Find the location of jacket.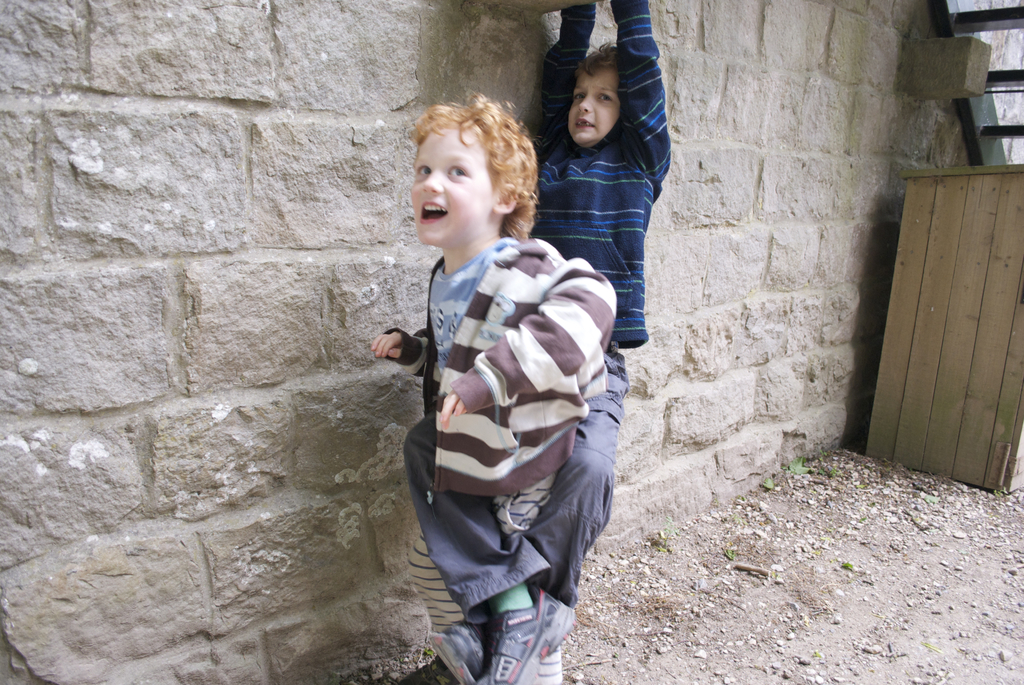
Location: {"x1": 379, "y1": 236, "x2": 619, "y2": 506}.
